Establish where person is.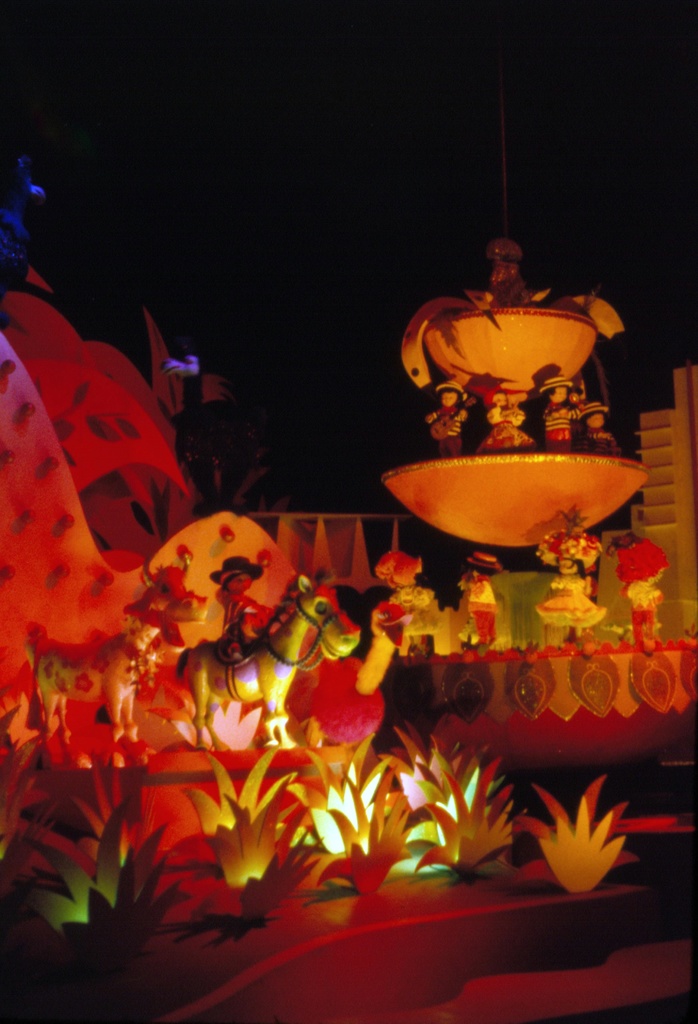
Established at rect(425, 379, 464, 452).
